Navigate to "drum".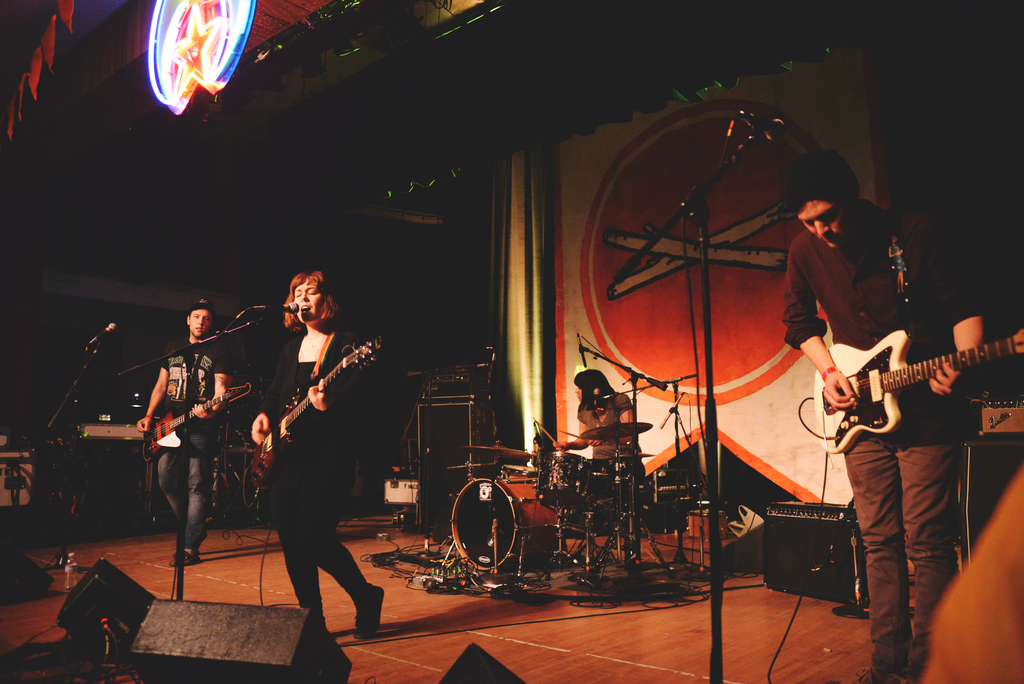
Navigation target: crop(451, 474, 563, 573).
